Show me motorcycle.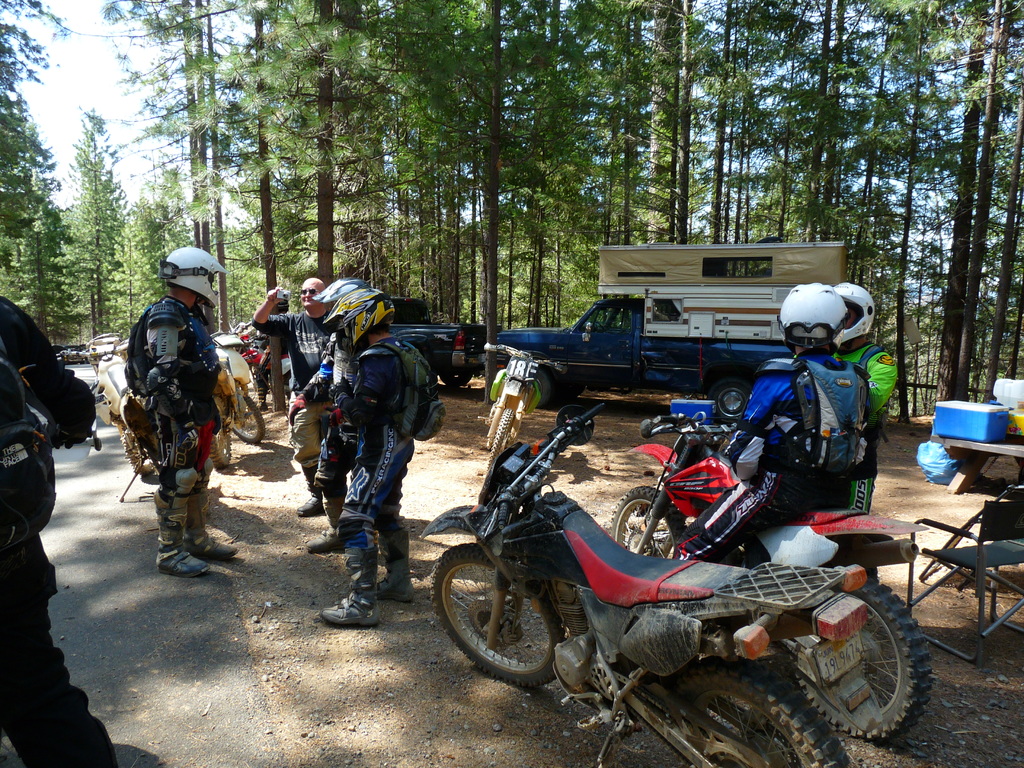
motorcycle is here: bbox(207, 332, 264, 478).
